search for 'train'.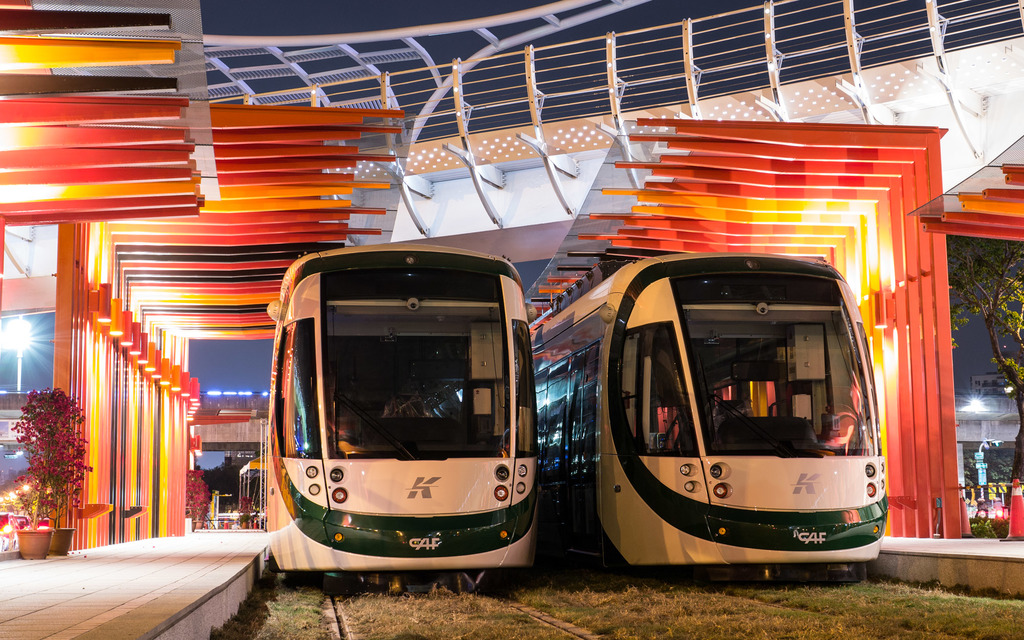
Found at (538, 250, 895, 569).
